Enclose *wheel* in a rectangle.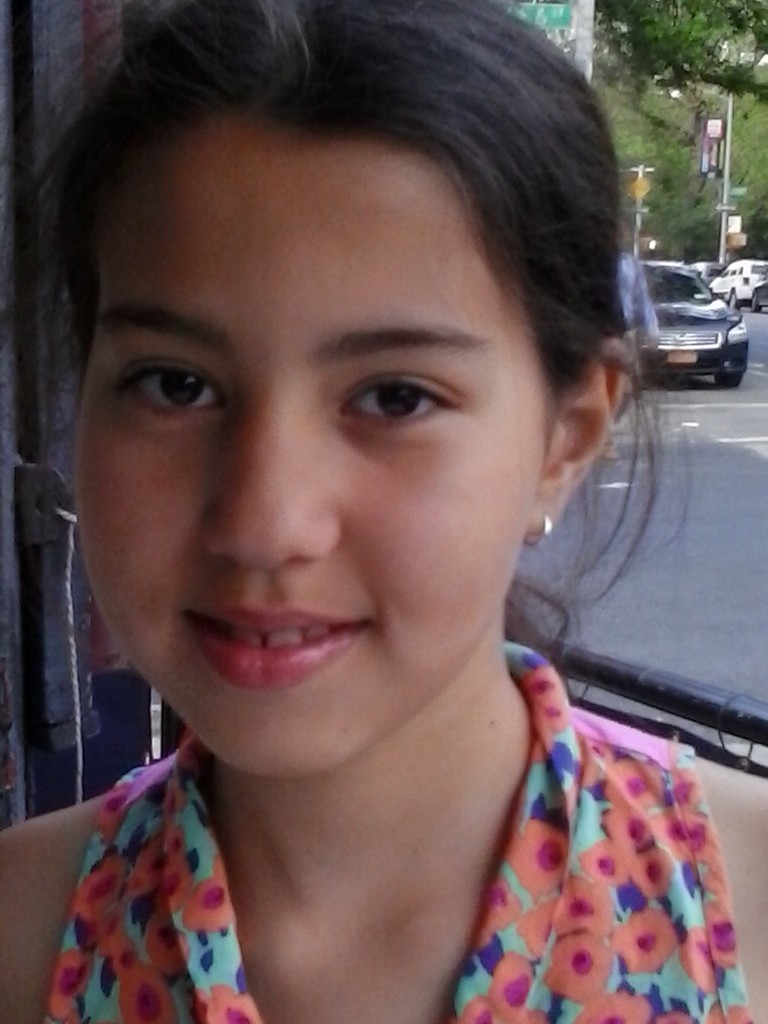
crop(710, 369, 749, 388).
